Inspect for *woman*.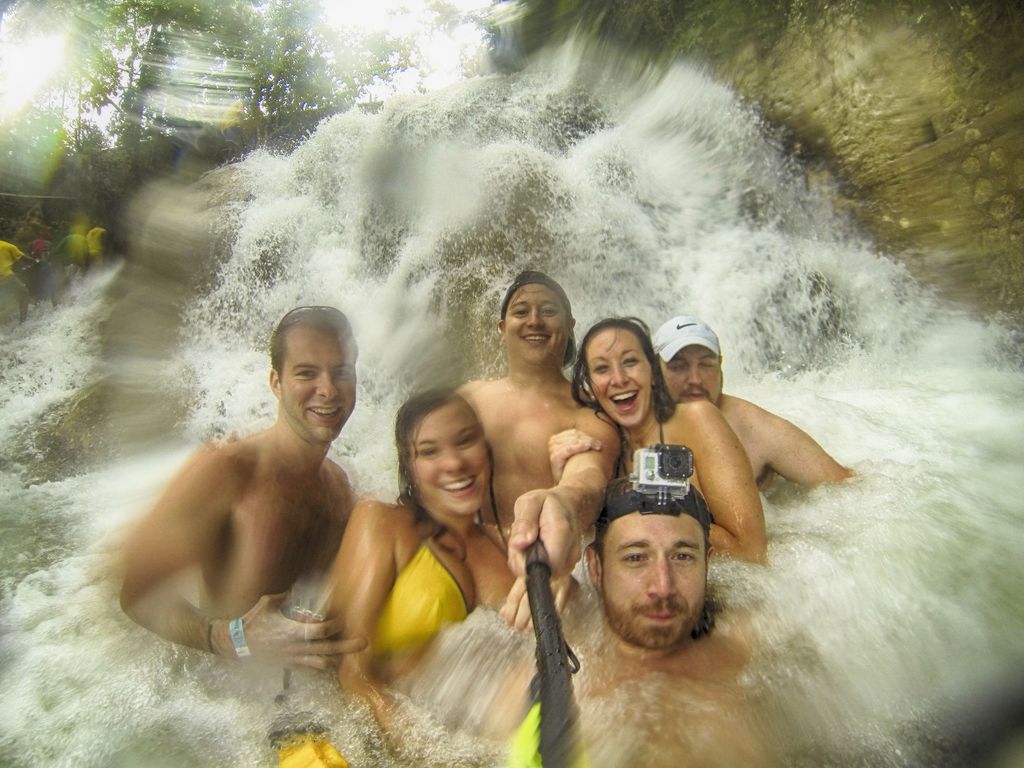
Inspection: [left=271, top=381, right=555, bottom=767].
